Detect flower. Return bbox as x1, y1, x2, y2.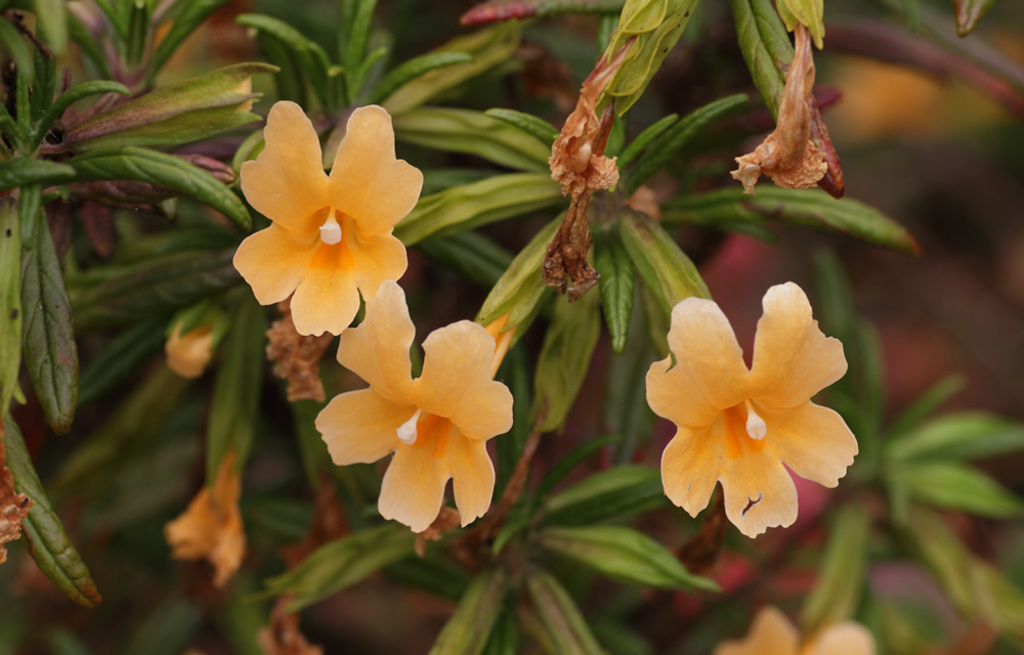
644, 281, 861, 541.
